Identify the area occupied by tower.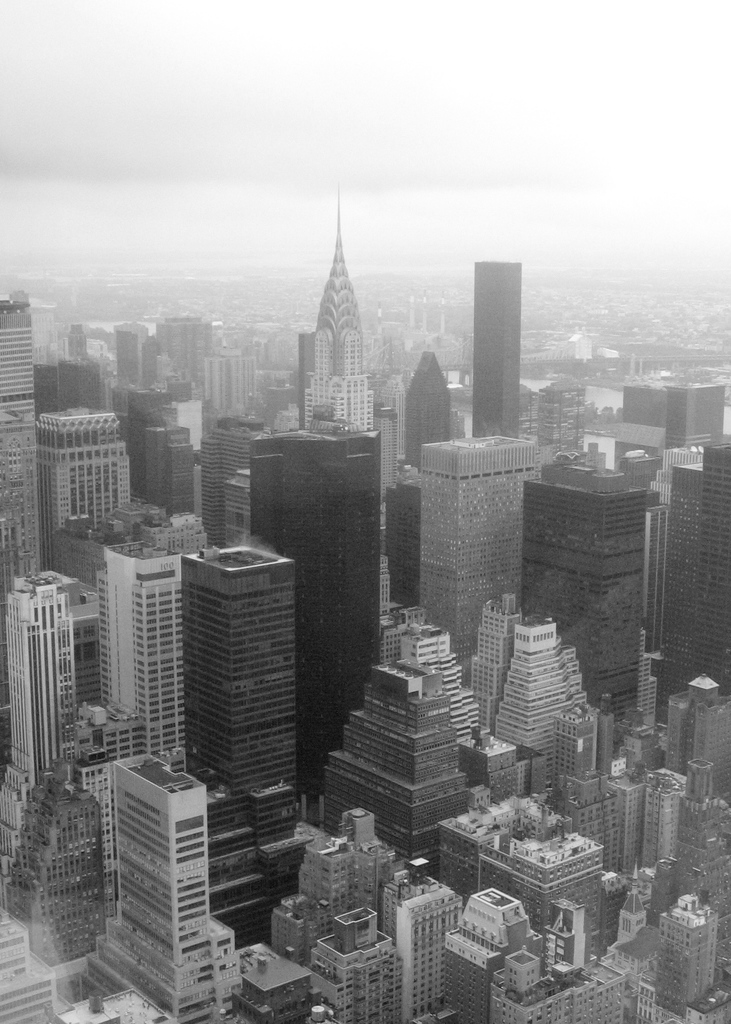
Area: {"left": 92, "top": 757, "right": 242, "bottom": 1021}.
